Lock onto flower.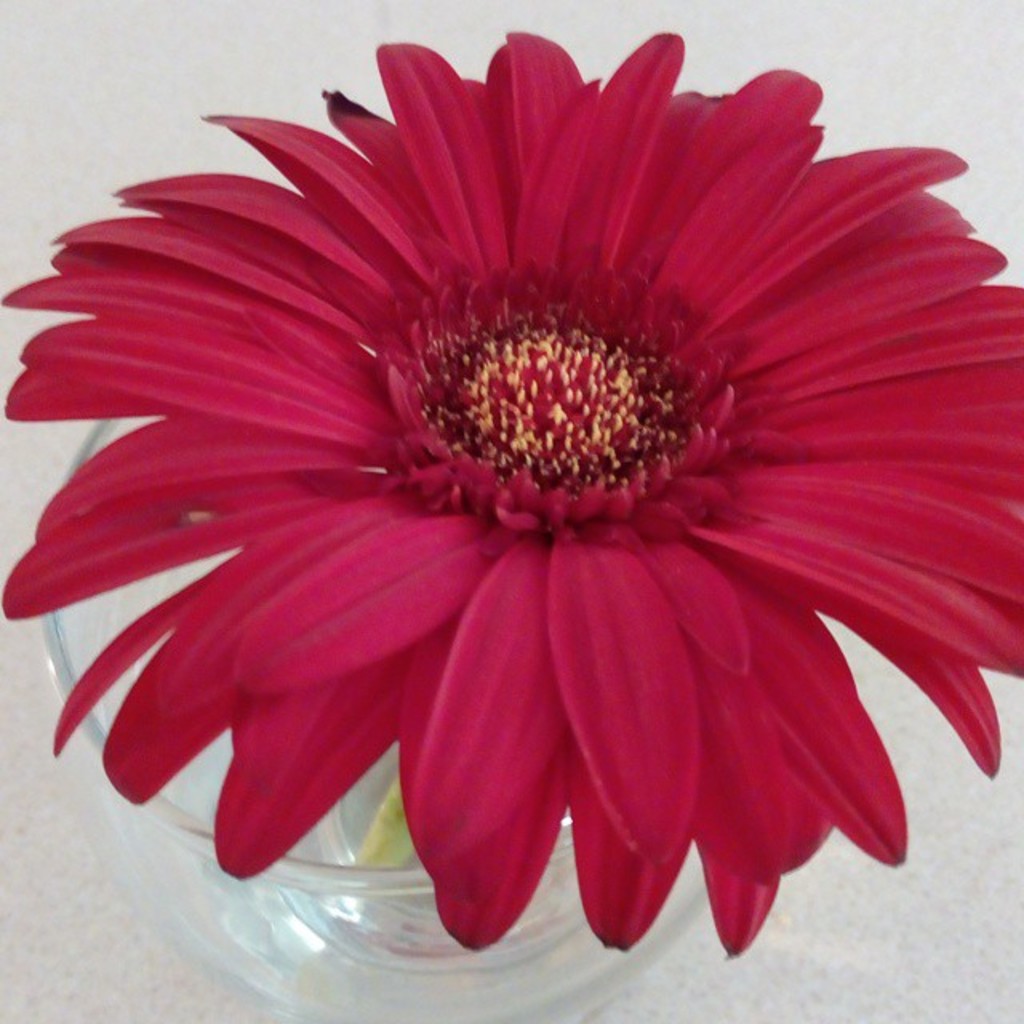
Locked: crop(14, 70, 976, 960).
